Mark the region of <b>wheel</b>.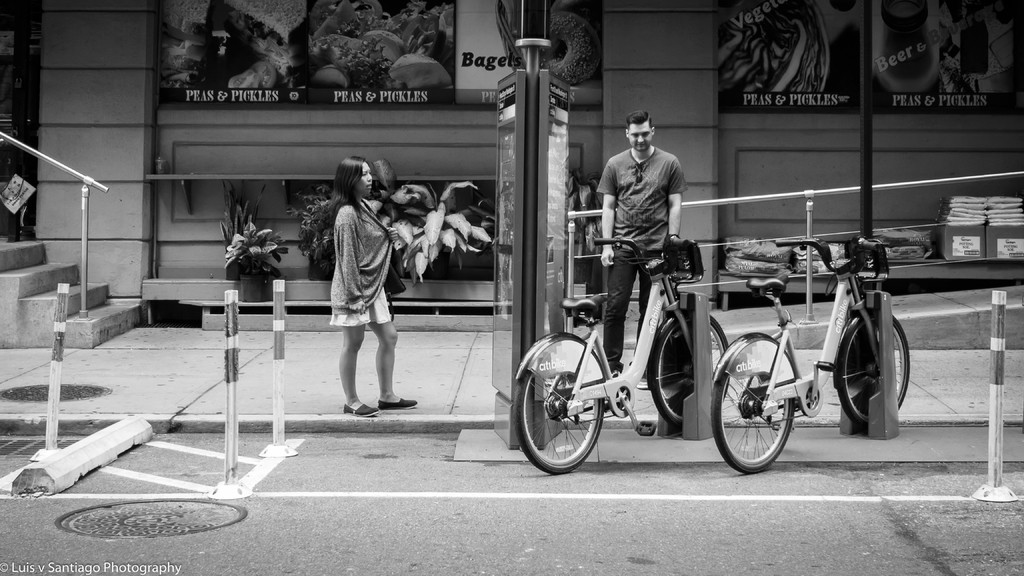
Region: 644:310:726:428.
